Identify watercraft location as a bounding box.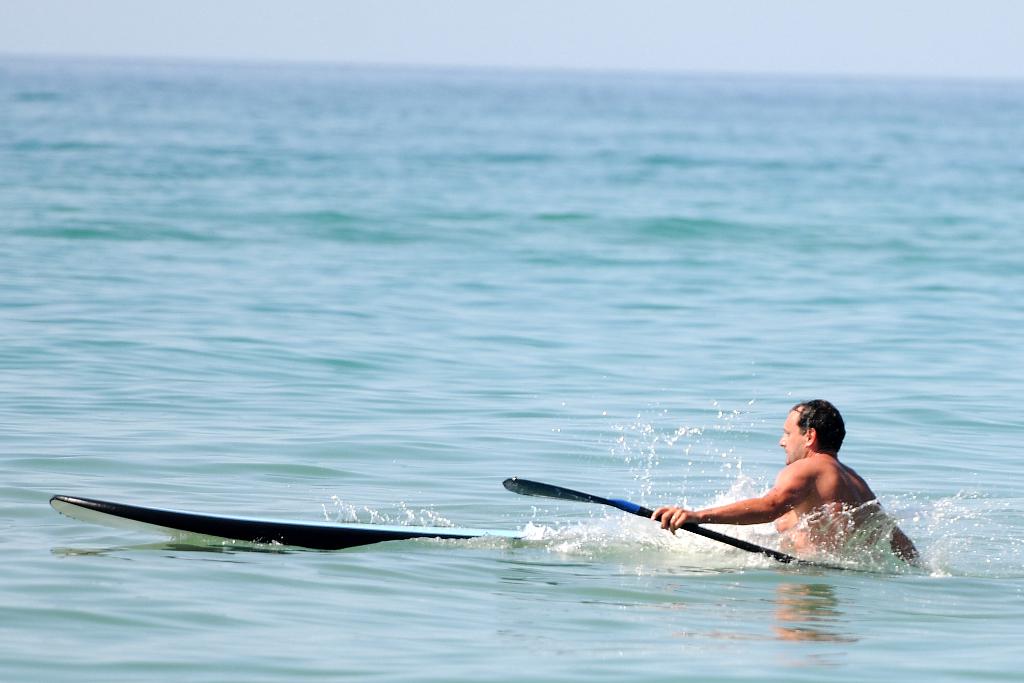
crop(47, 492, 531, 552).
